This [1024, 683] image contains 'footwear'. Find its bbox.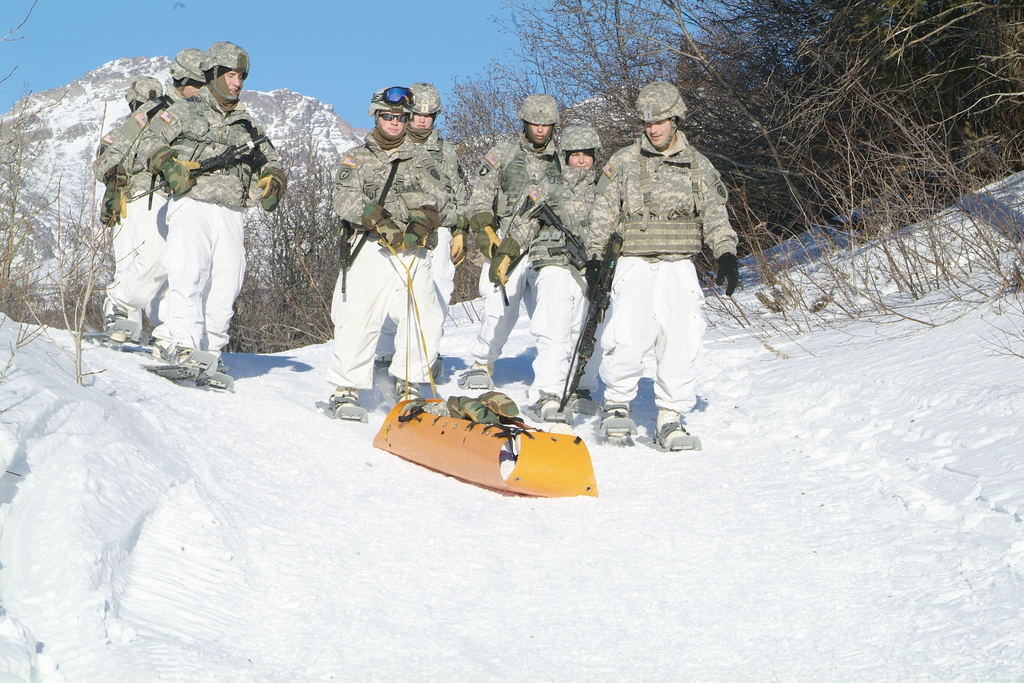
bbox=[534, 391, 572, 426].
